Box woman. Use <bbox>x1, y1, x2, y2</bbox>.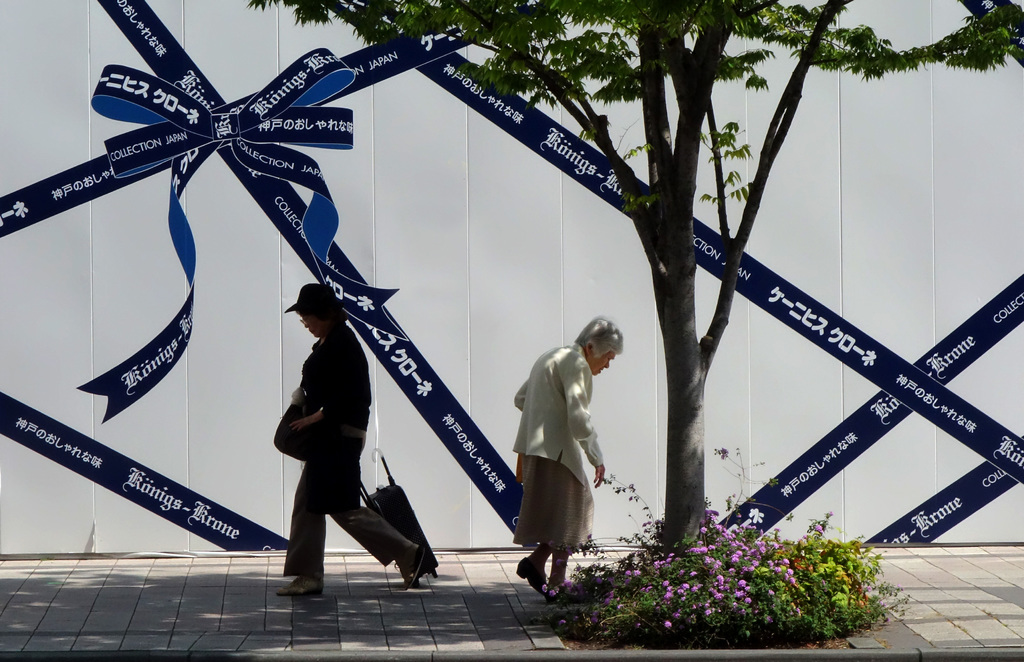
<bbox>277, 311, 426, 593</bbox>.
